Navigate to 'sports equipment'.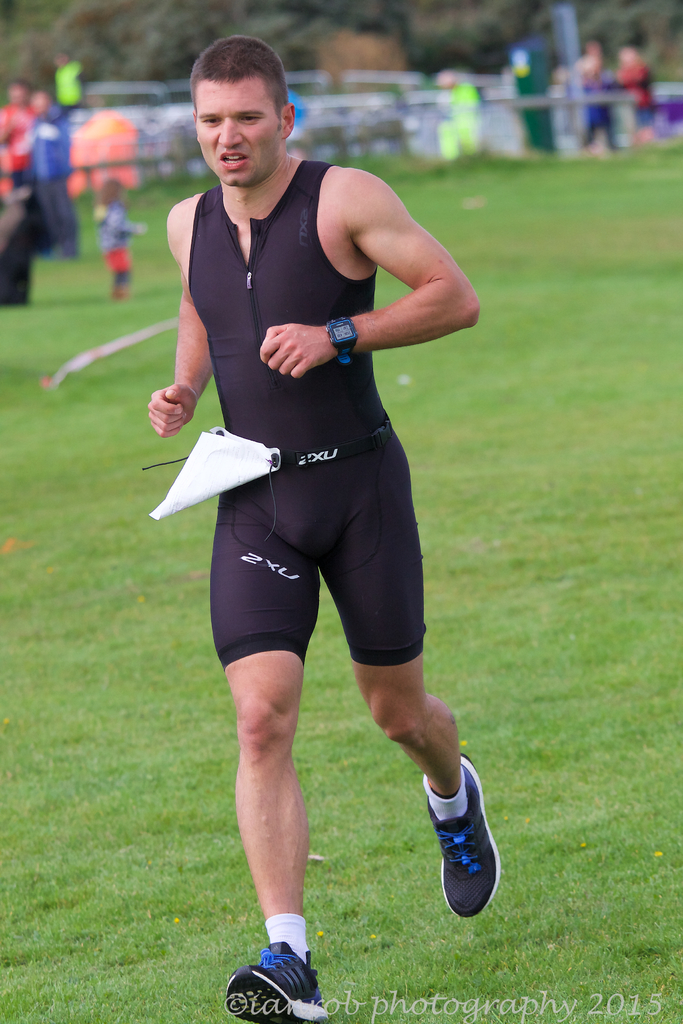
Navigation target: (x1=219, y1=940, x2=327, y2=1023).
